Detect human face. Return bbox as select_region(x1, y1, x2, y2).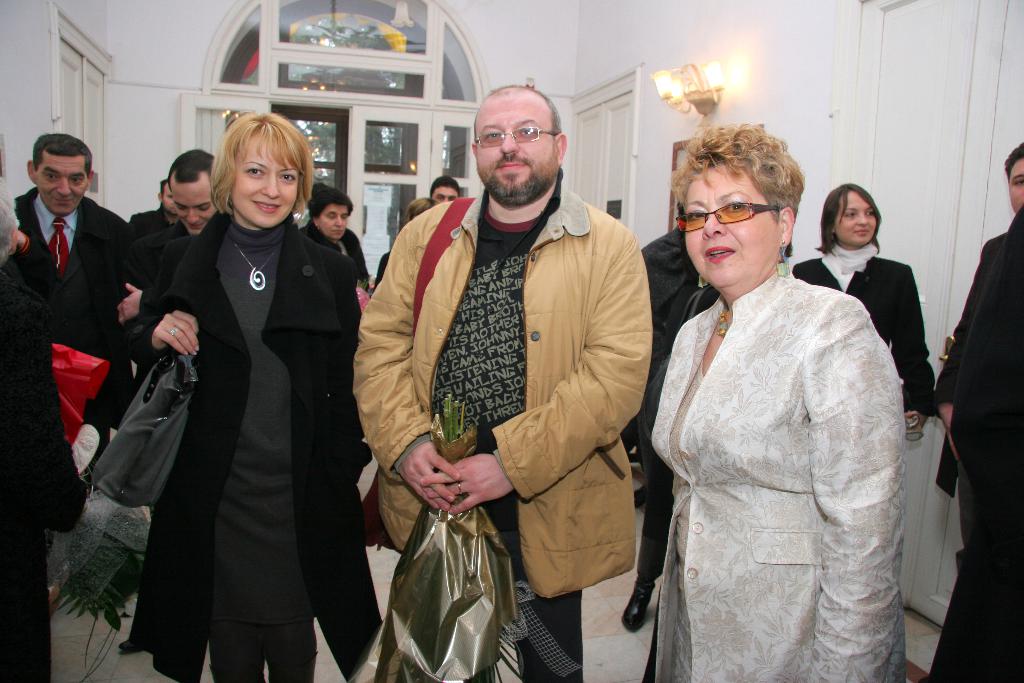
select_region(473, 98, 559, 202).
